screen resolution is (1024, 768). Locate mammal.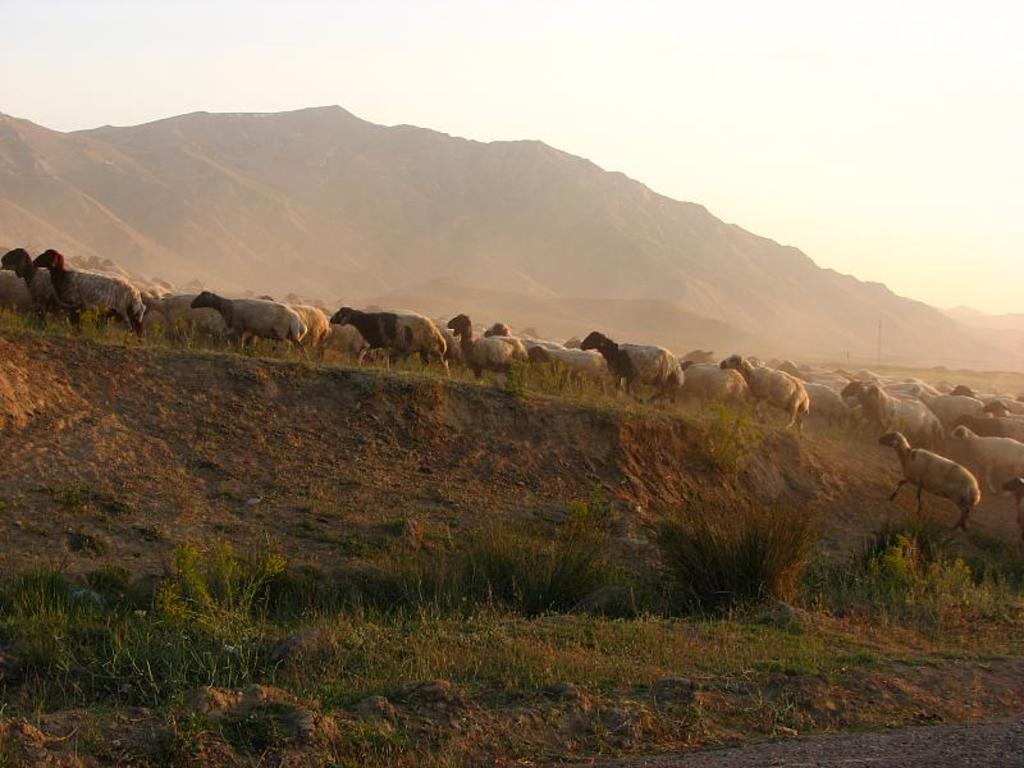
locate(718, 357, 810, 429).
